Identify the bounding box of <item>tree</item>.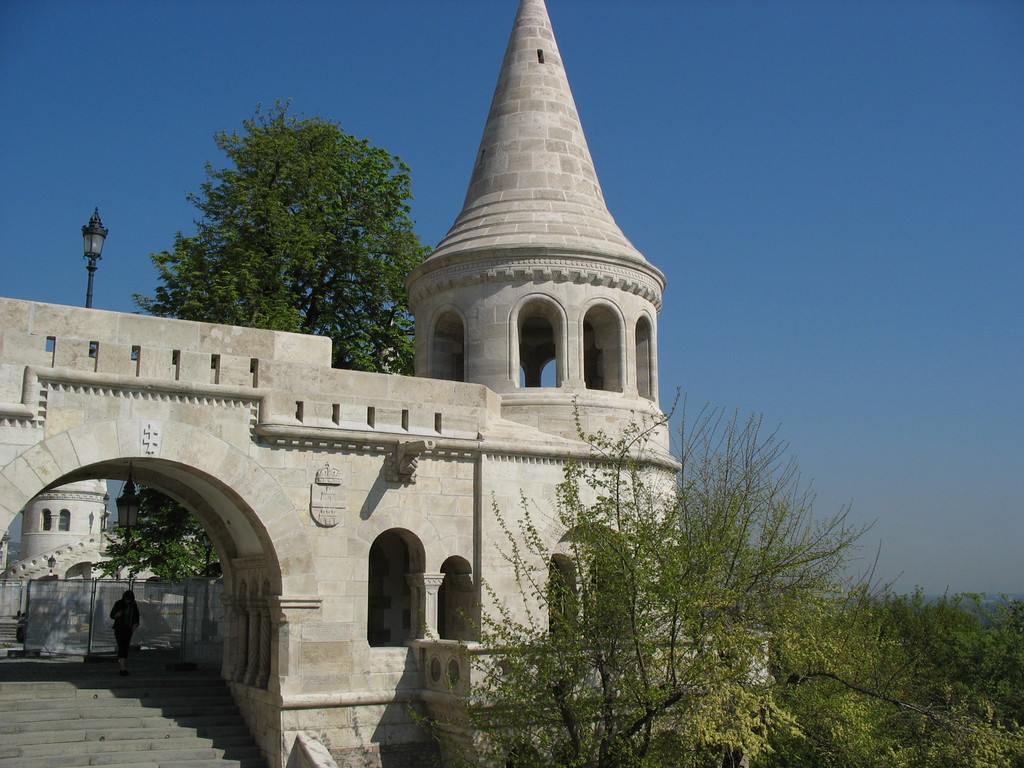
[left=149, top=96, right=431, bottom=344].
